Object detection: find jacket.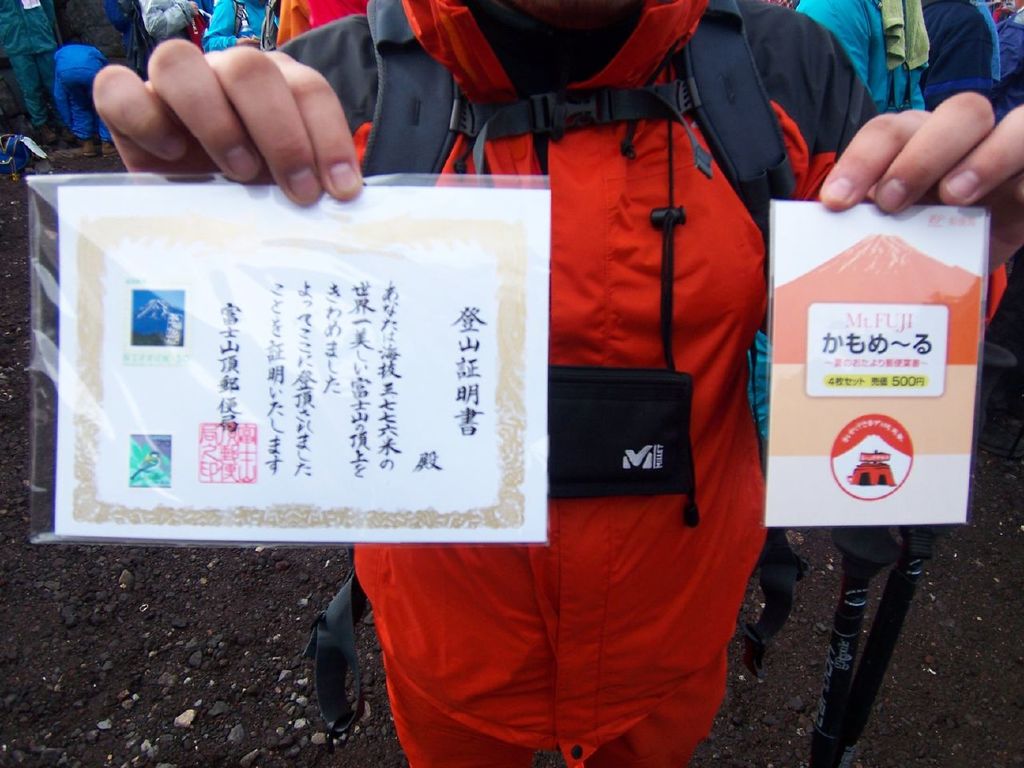
(277, 0, 1008, 767).
